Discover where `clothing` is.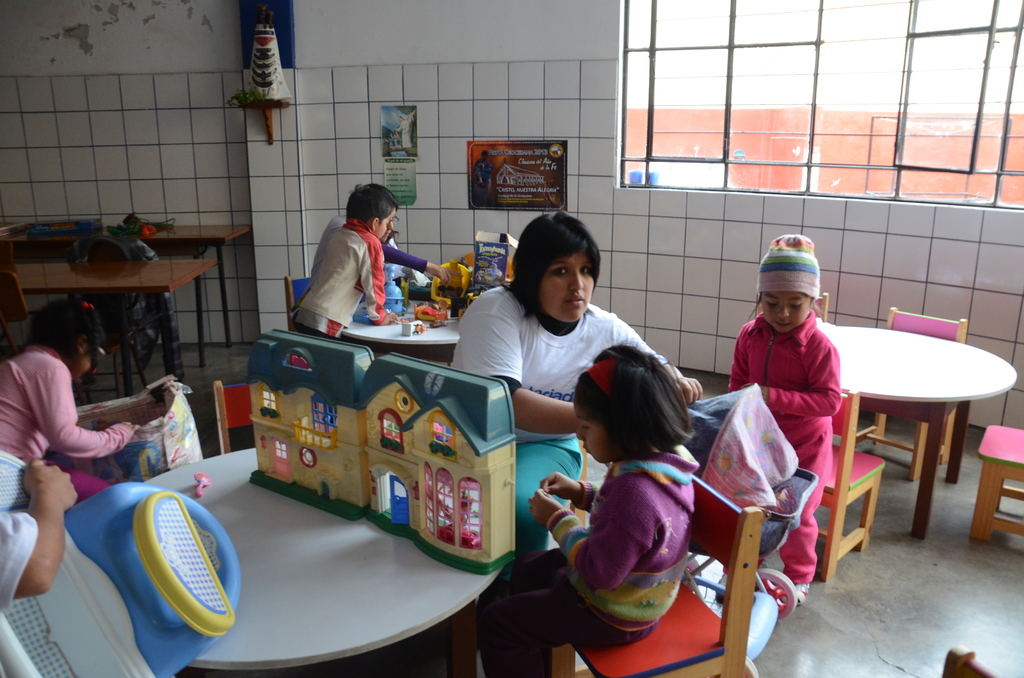
Discovered at (x1=0, y1=506, x2=36, y2=611).
